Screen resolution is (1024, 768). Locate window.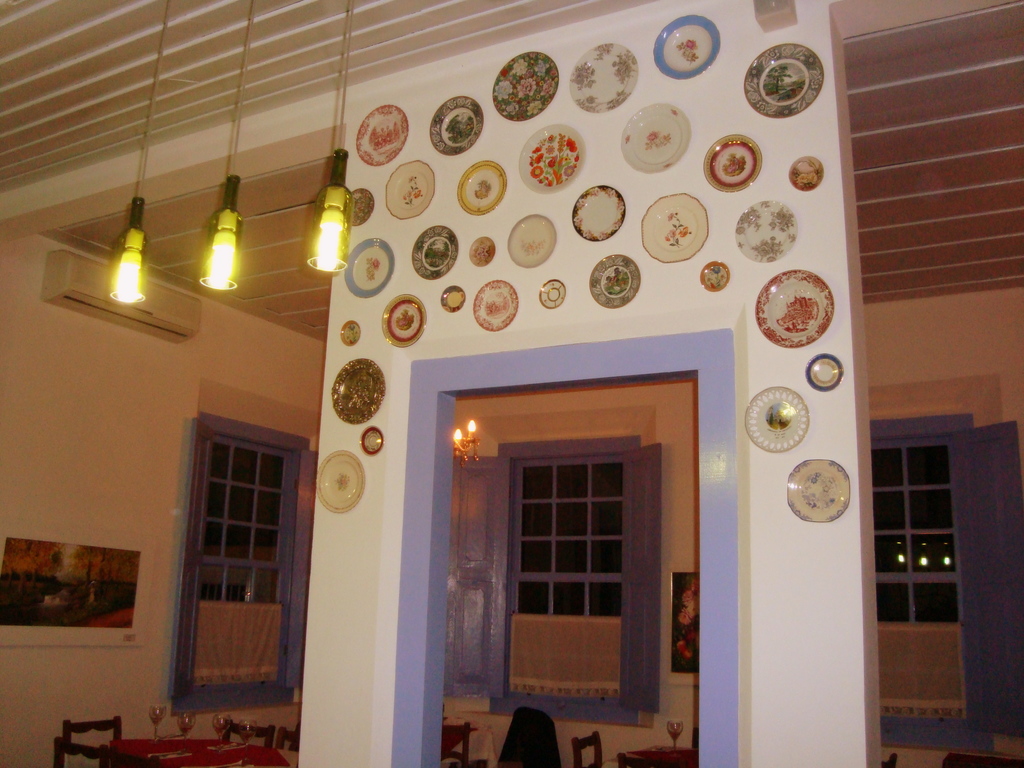
437 438 661 726.
